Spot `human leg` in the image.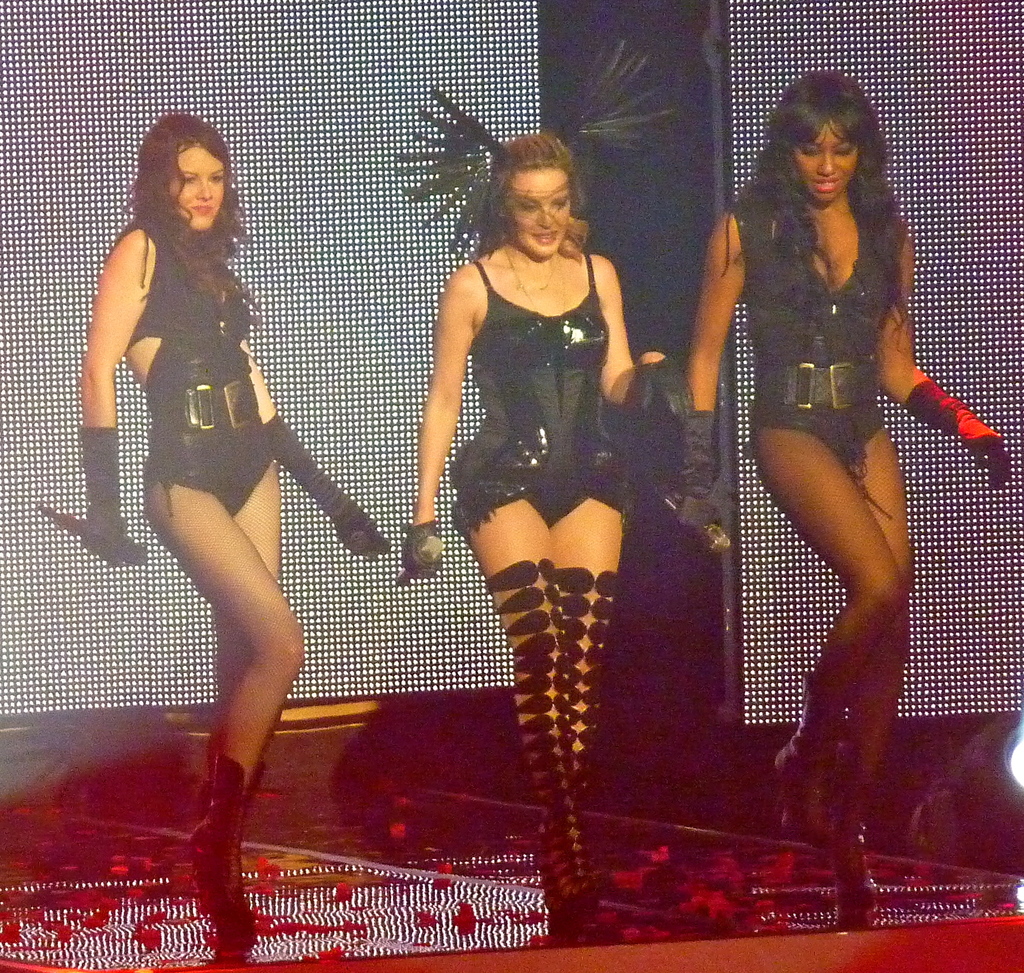
`human leg` found at (left=844, top=431, right=914, bottom=900).
